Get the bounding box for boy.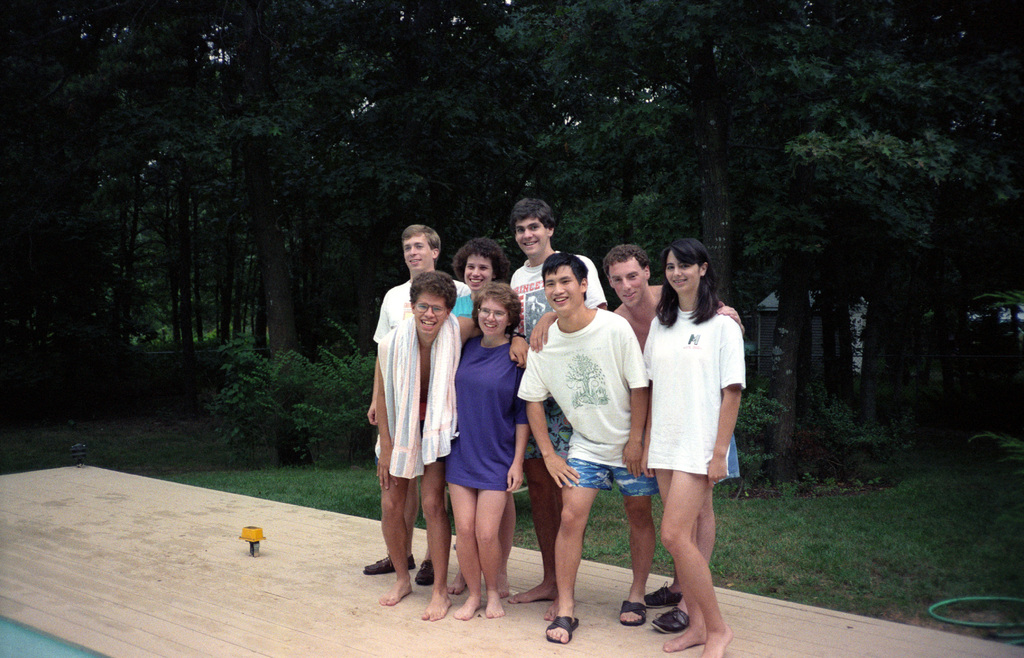
bbox(605, 239, 744, 638).
